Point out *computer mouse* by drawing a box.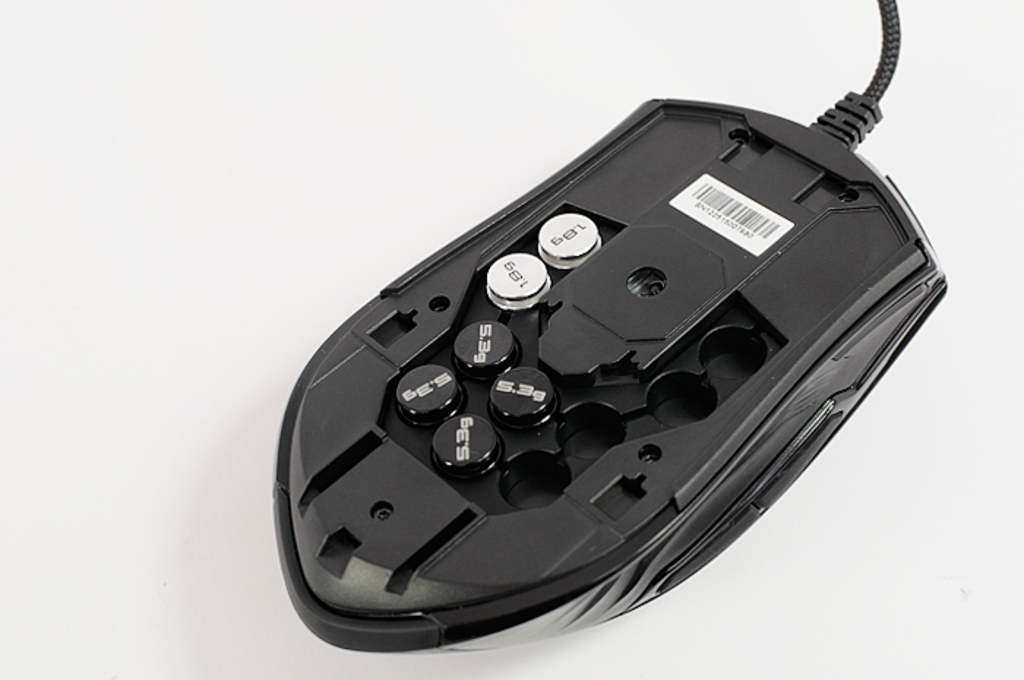
(271, 92, 952, 654).
